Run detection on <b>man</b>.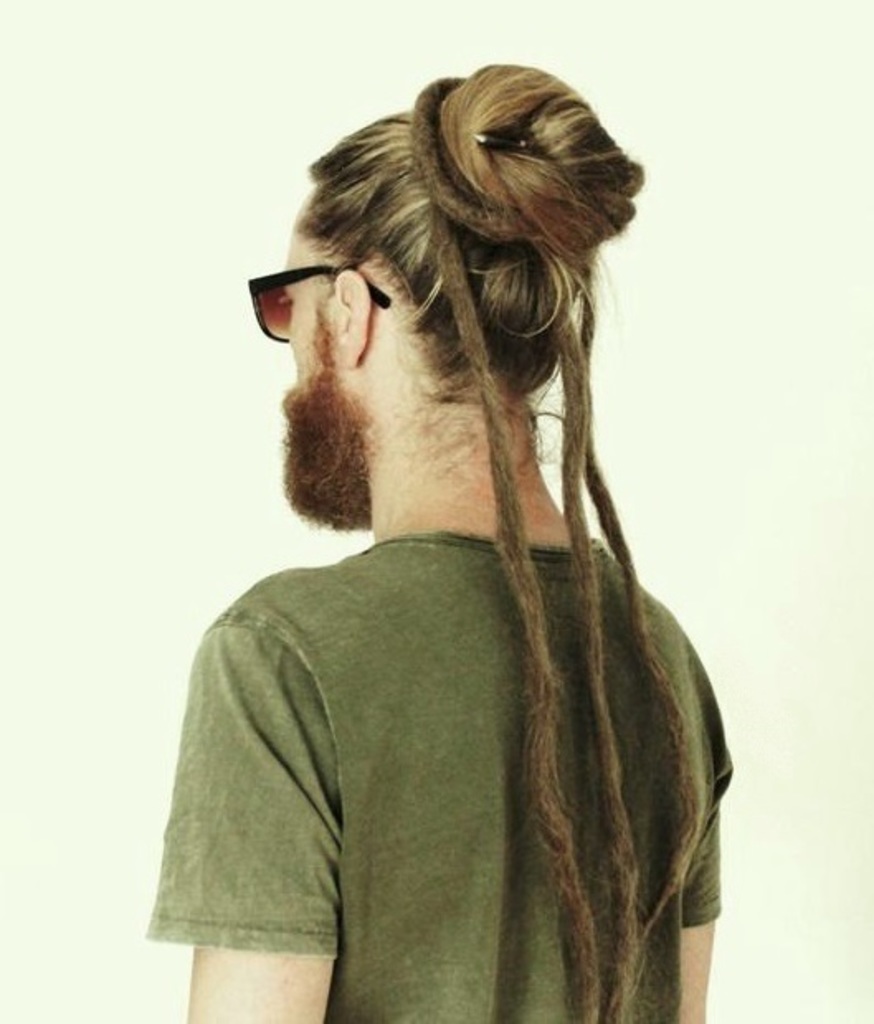
Result: bbox=(132, 20, 758, 1004).
